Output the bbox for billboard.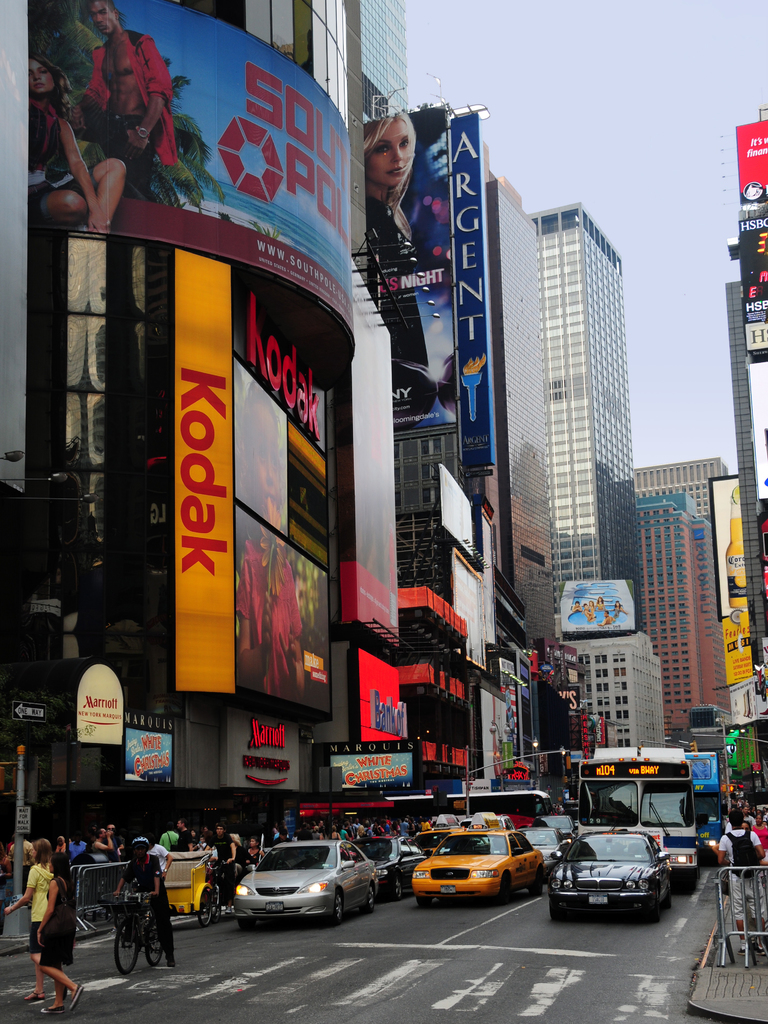
229 355 287 542.
